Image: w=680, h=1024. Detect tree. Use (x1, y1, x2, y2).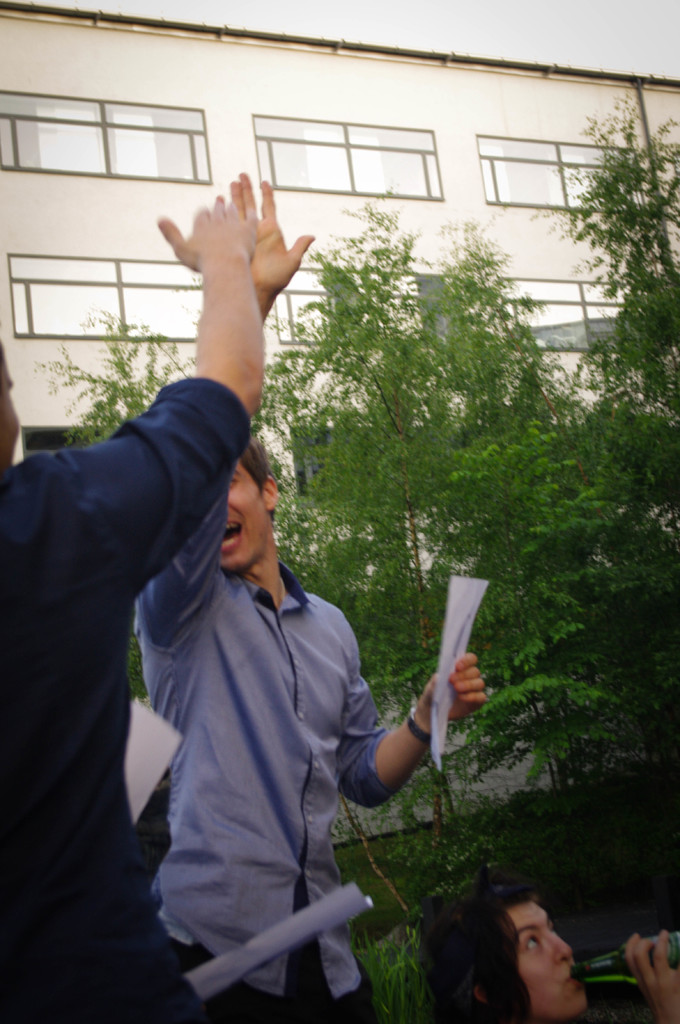
(24, 307, 205, 703).
